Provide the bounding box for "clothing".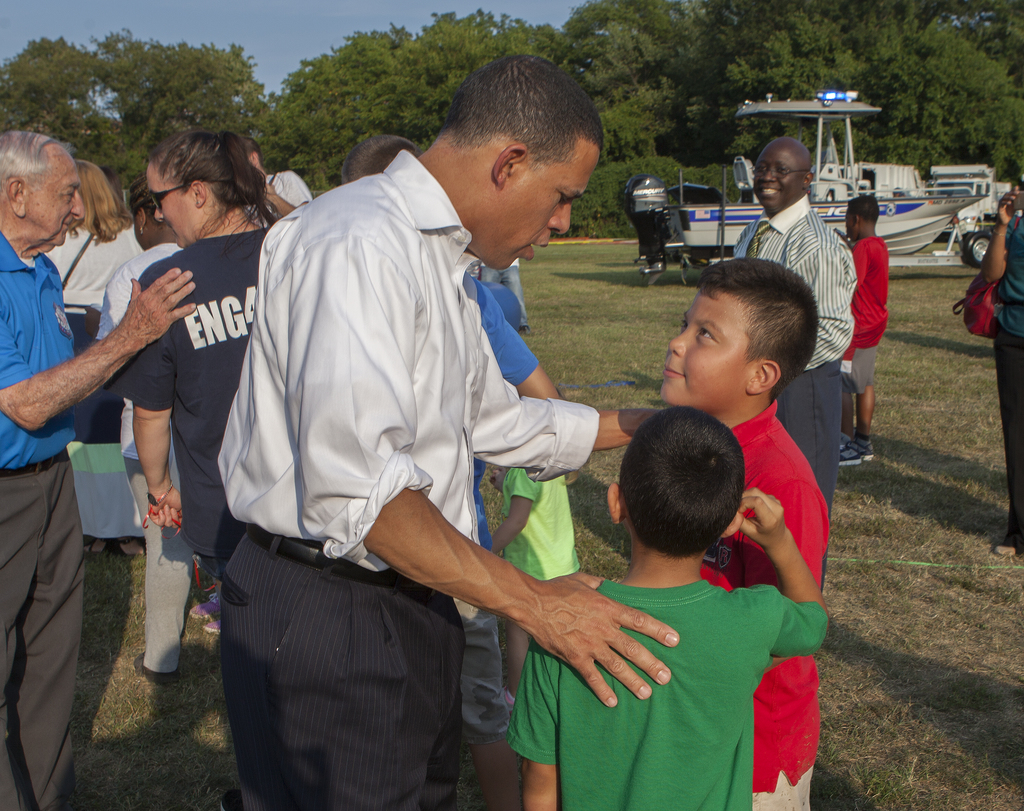
bbox=(216, 147, 604, 810).
